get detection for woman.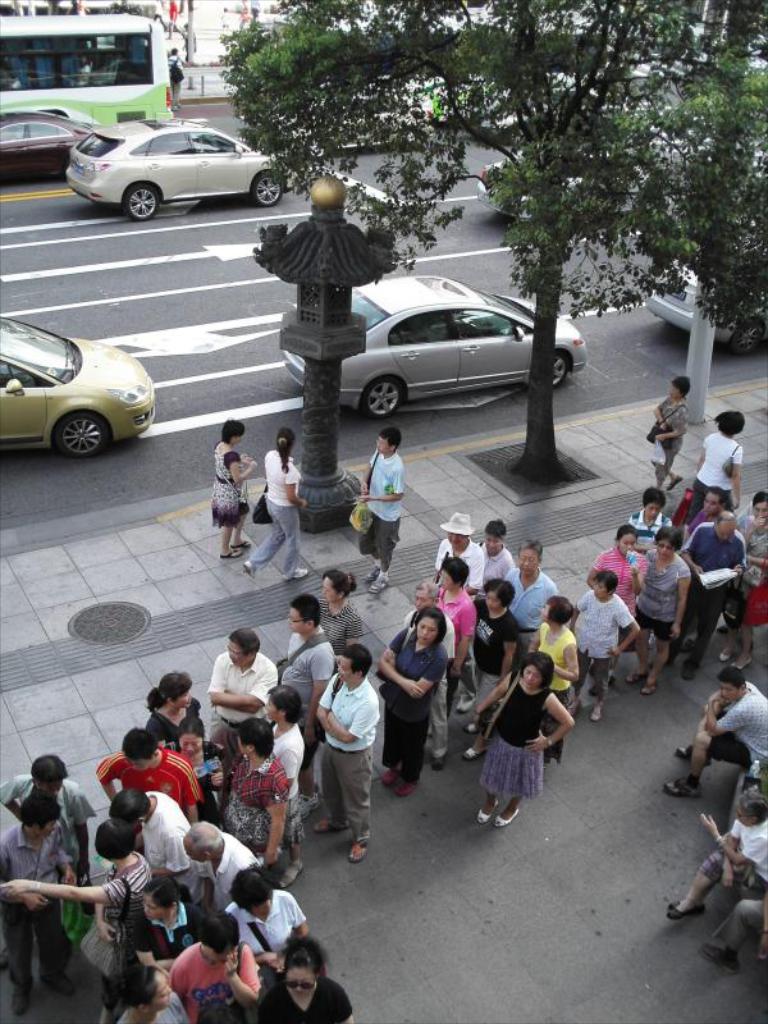
Detection: left=201, top=411, right=257, bottom=550.
